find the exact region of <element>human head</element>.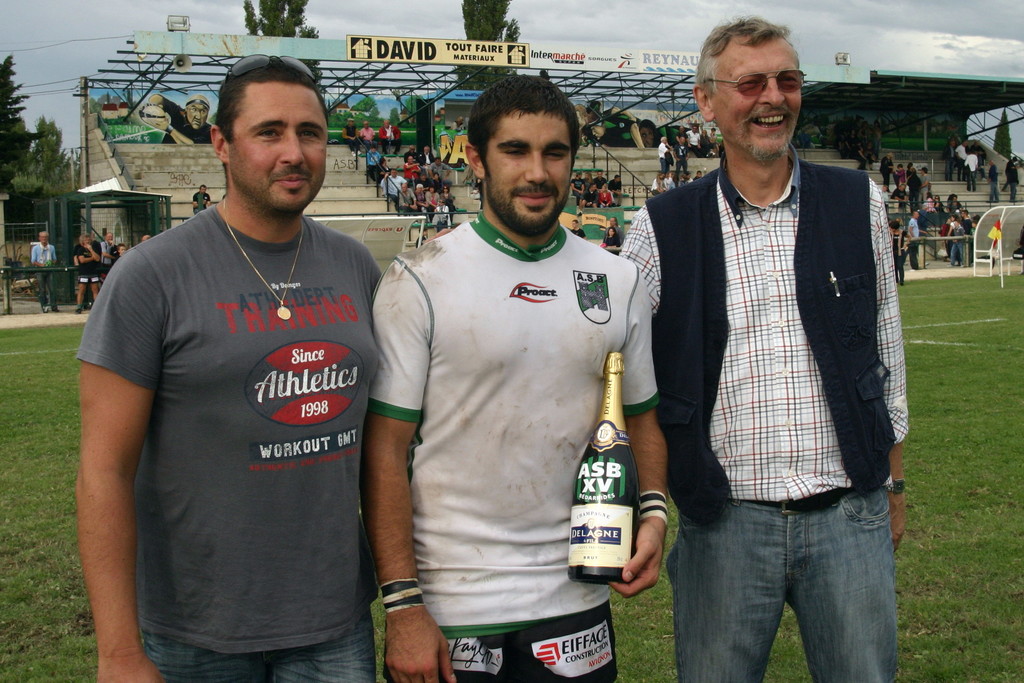
Exact region: (422,147,431,154).
